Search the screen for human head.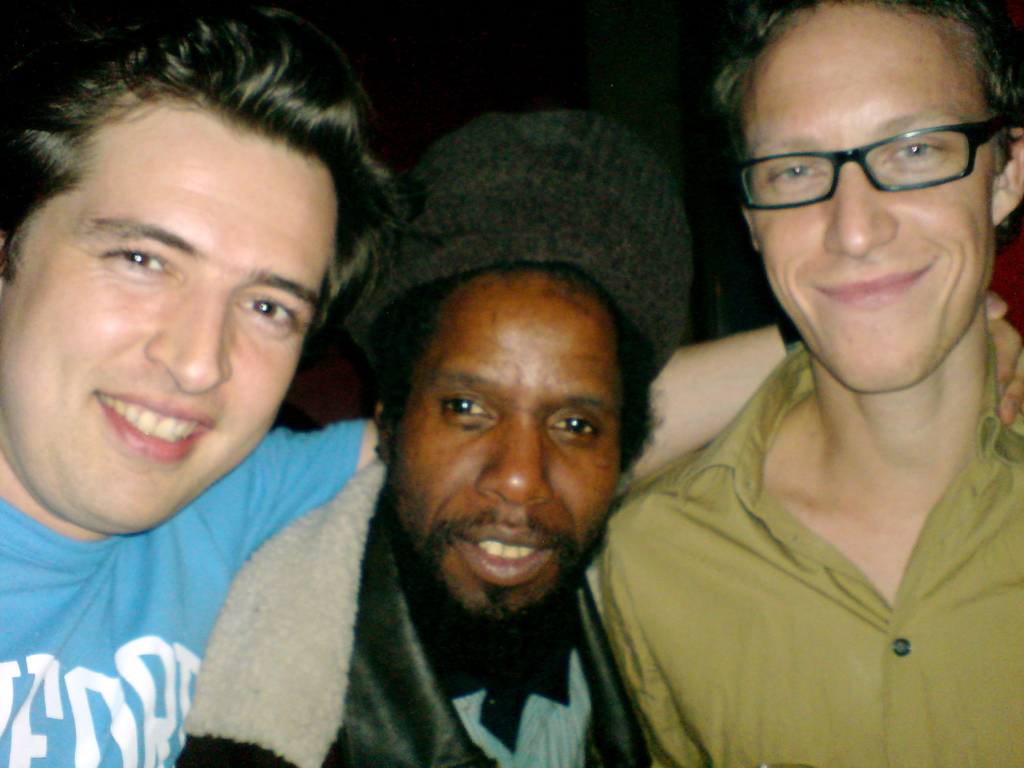
Found at left=710, top=0, right=1023, bottom=394.
